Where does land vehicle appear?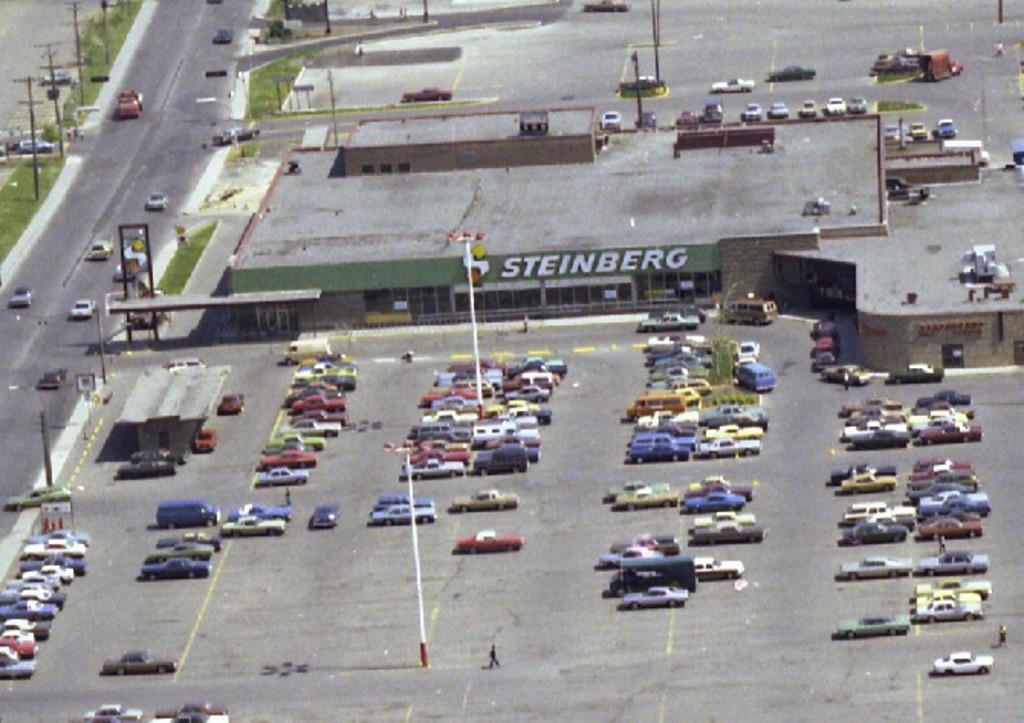
Appears at <bbox>414, 436, 468, 452</bbox>.
